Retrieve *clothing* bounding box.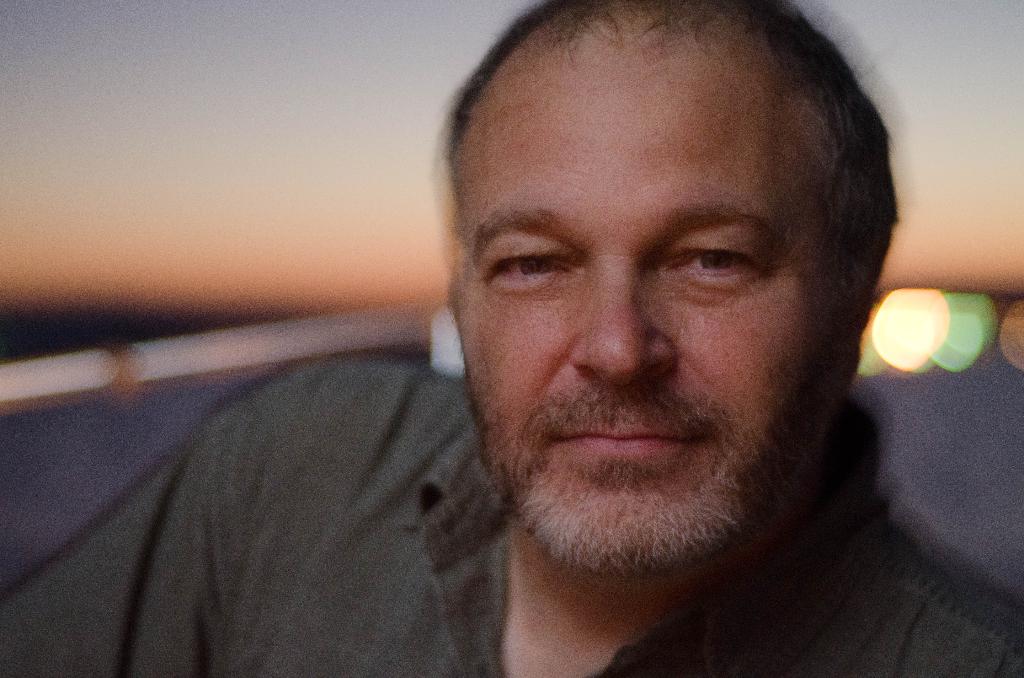
Bounding box: crop(0, 359, 1023, 677).
